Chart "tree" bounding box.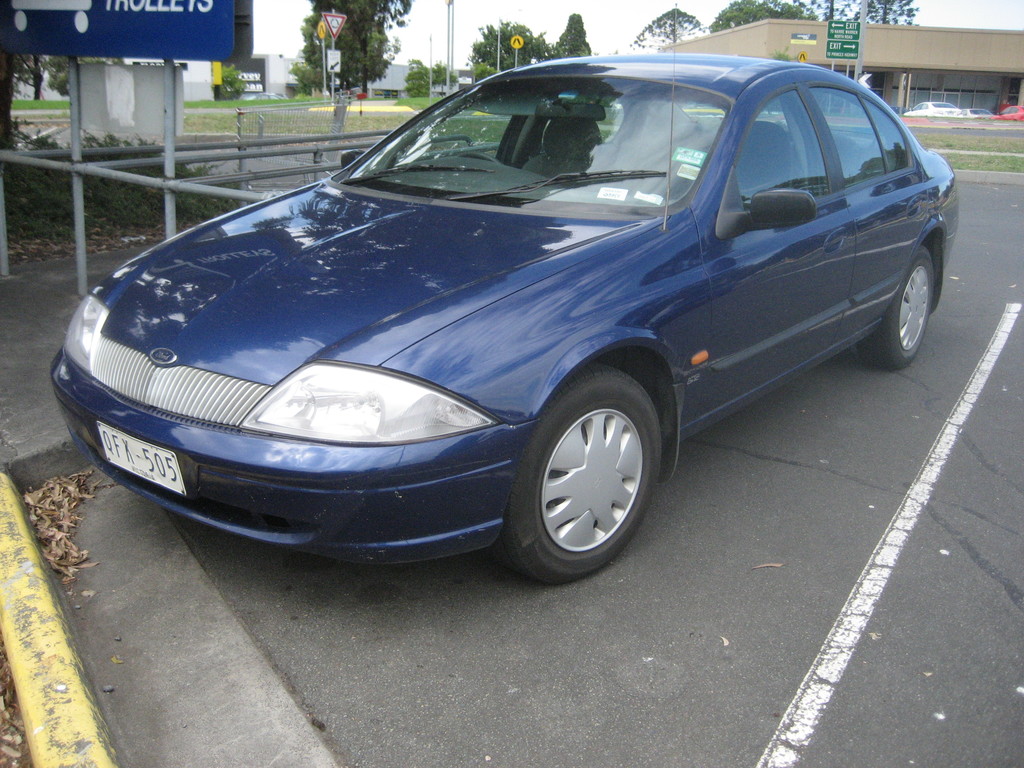
Charted: locate(558, 11, 593, 65).
